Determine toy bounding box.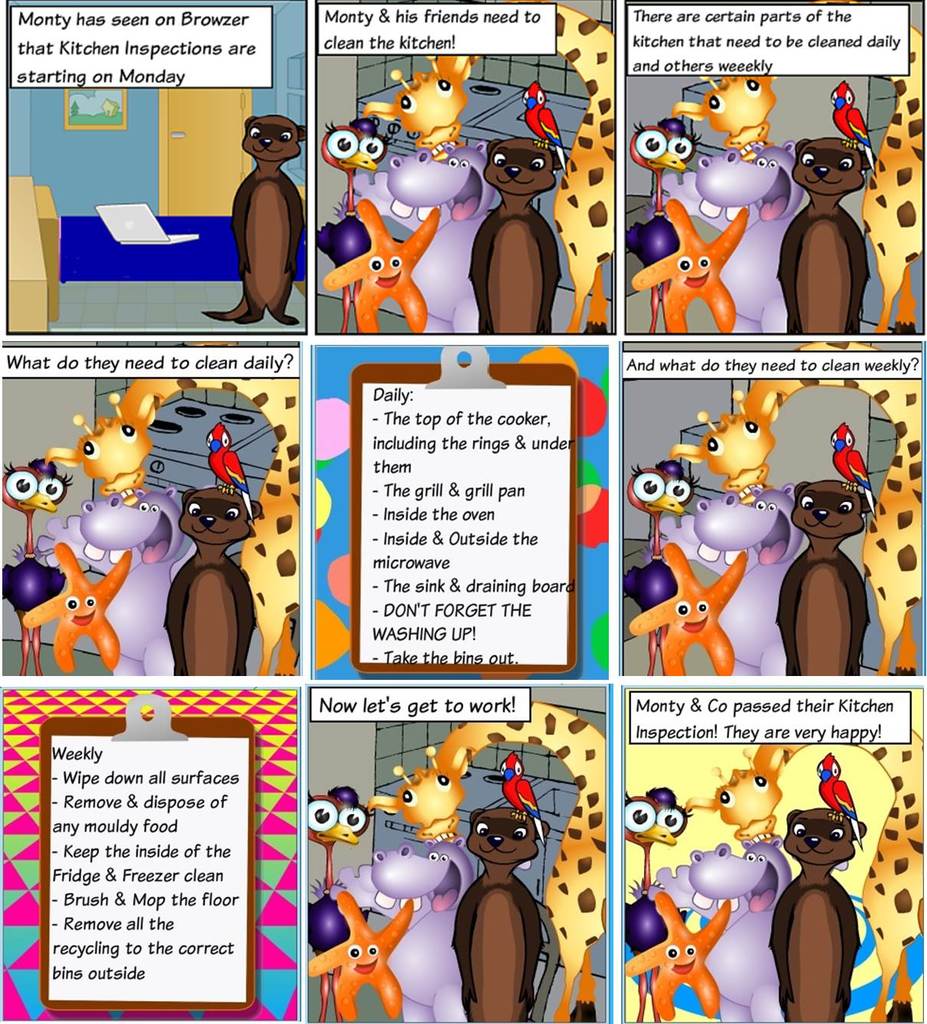
Determined: <region>297, 891, 420, 1023</region>.
